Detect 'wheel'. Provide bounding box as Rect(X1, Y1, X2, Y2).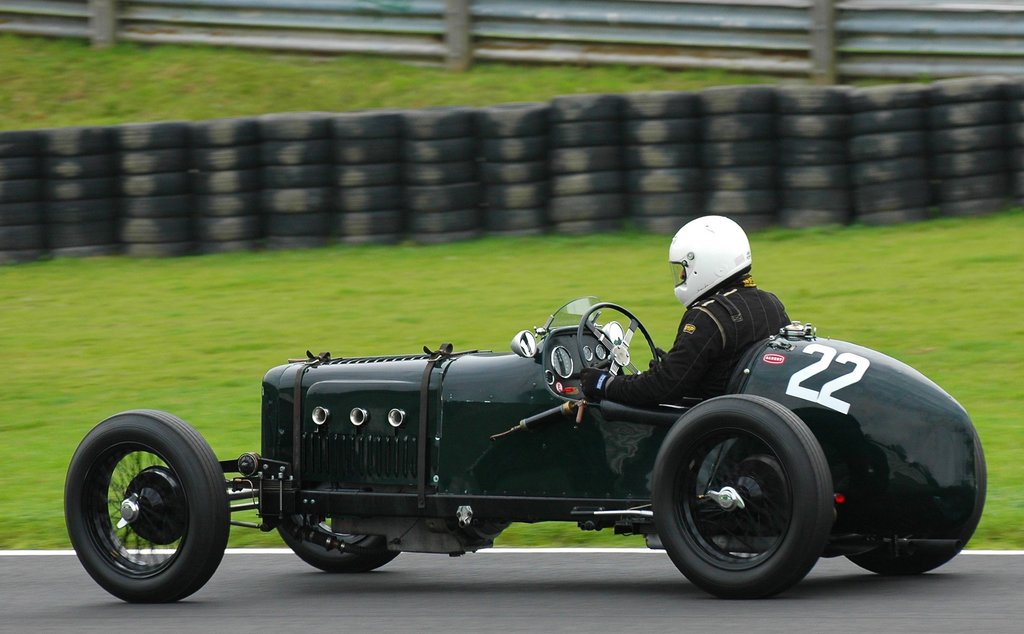
Rect(578, 302, 657, 376).
